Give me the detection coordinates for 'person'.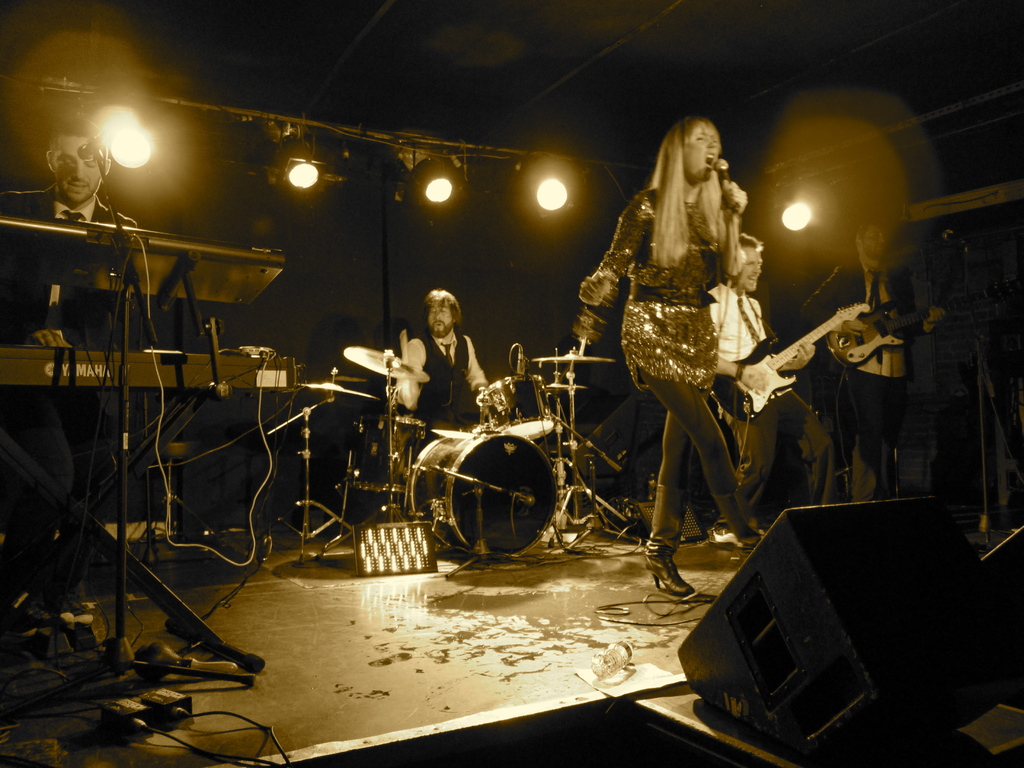
577,97,795,581.
